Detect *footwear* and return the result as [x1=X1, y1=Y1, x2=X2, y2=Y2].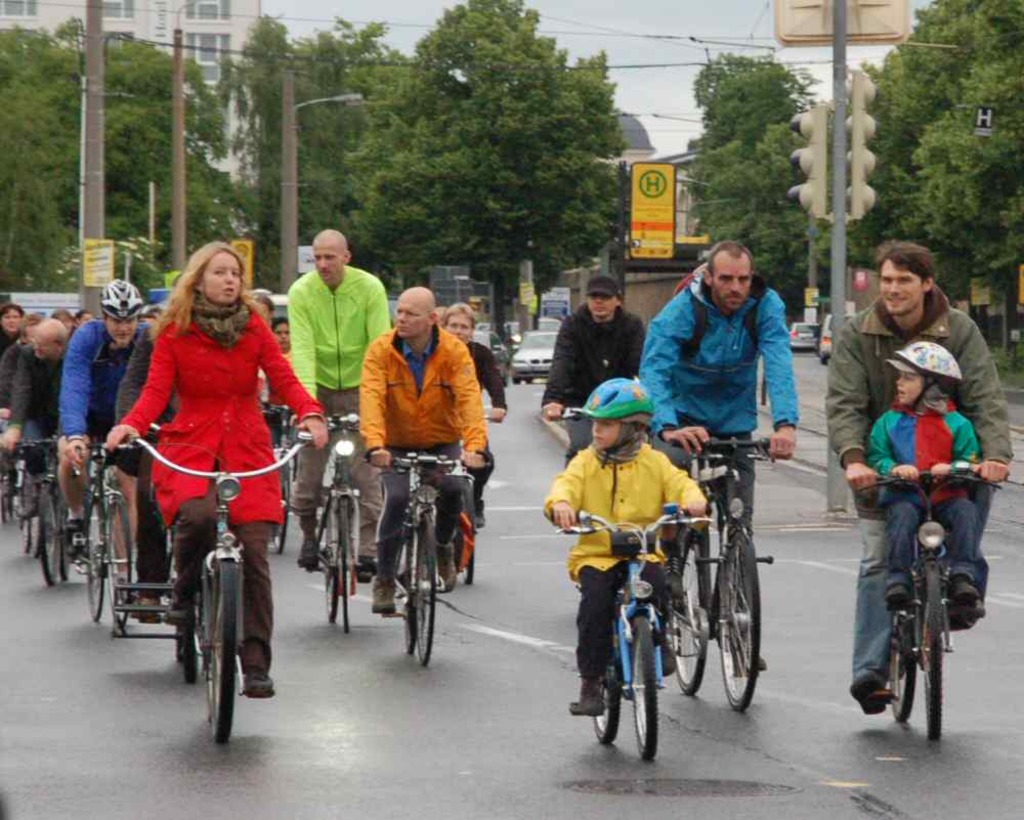
[x1=244, y1=673, x2=275, y2=699].
